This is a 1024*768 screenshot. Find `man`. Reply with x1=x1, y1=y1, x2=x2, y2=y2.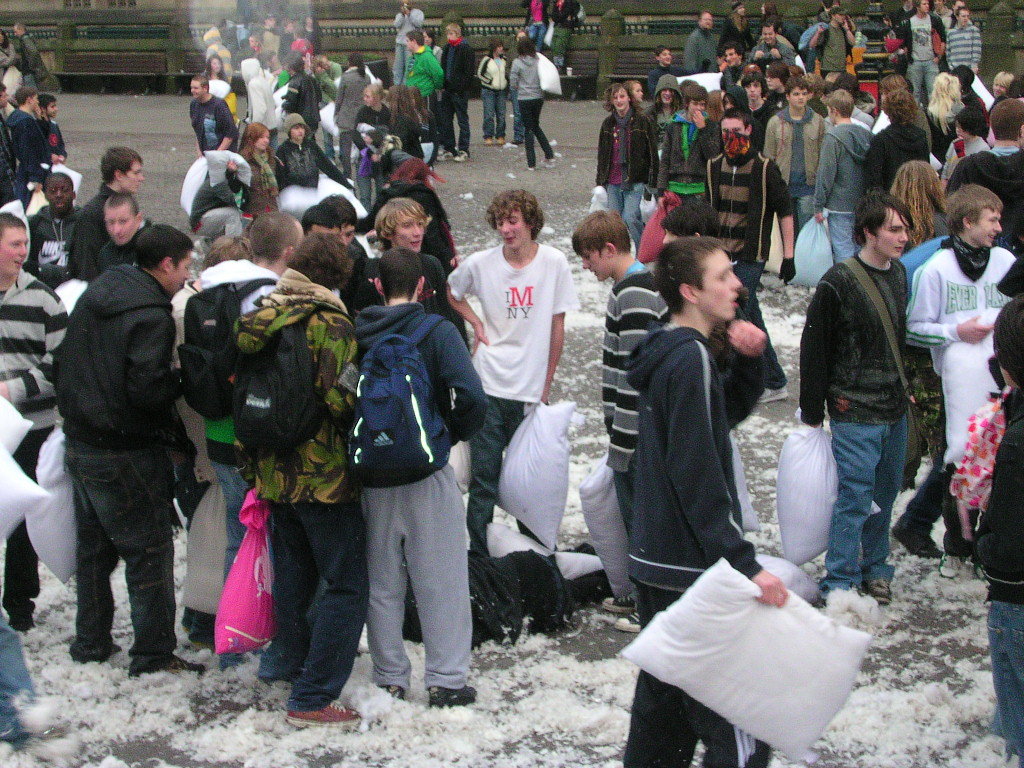
x1=276, y1=117, x2=360, y2=197.
